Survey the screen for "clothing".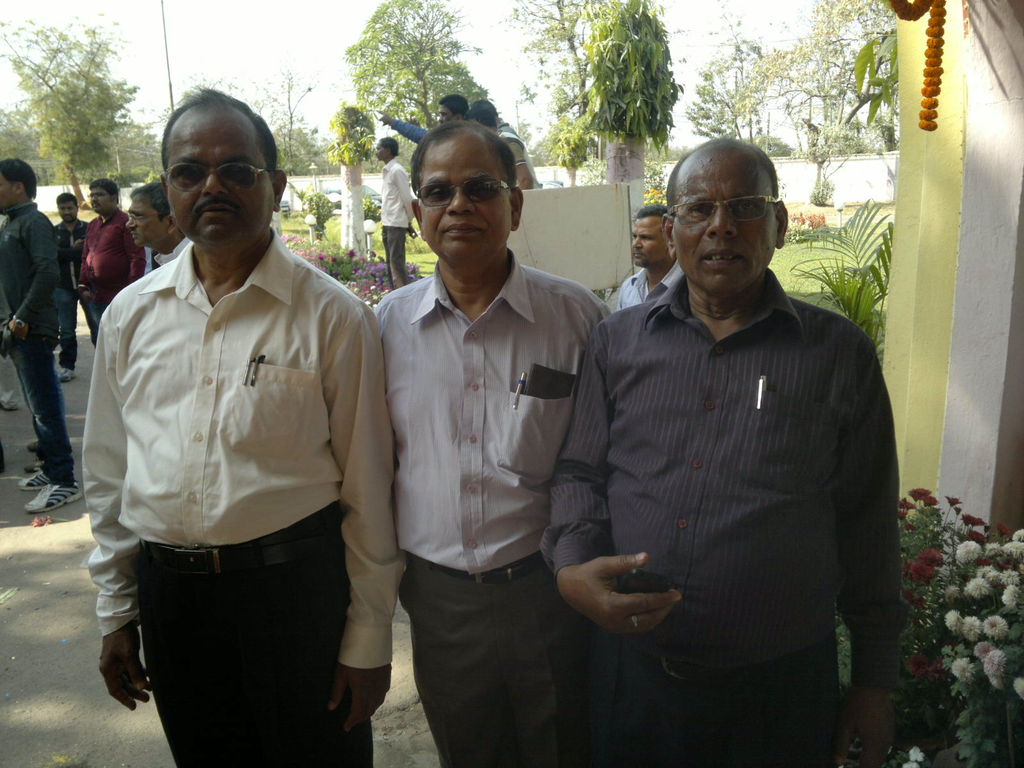
Survey found: locate(391, 120, 433, 145).
